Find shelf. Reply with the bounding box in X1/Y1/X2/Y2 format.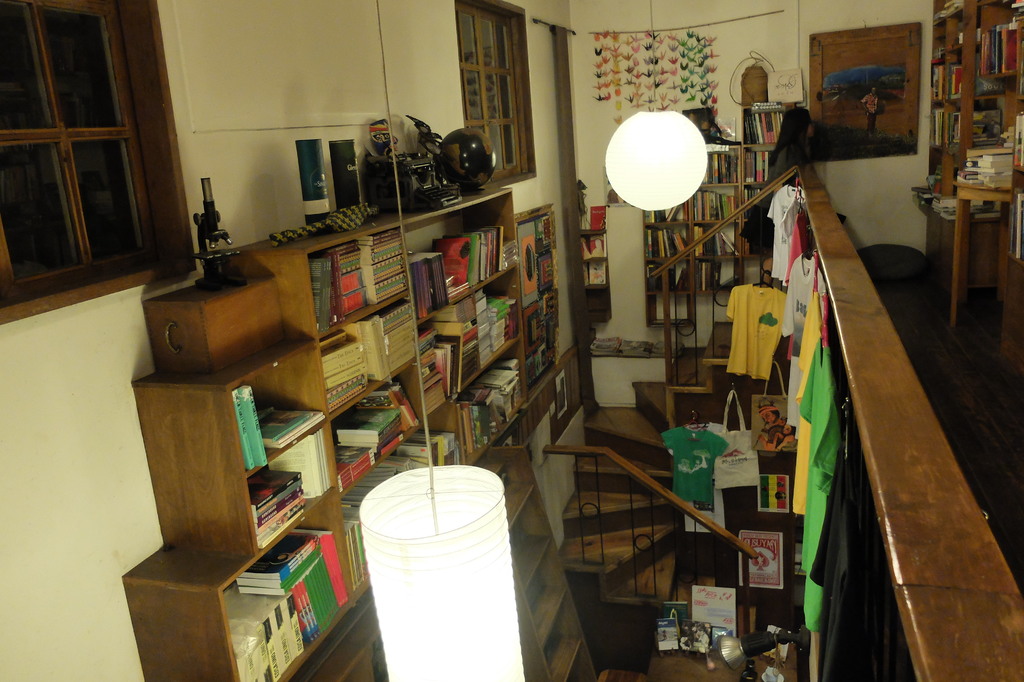
917/0/964/315.
